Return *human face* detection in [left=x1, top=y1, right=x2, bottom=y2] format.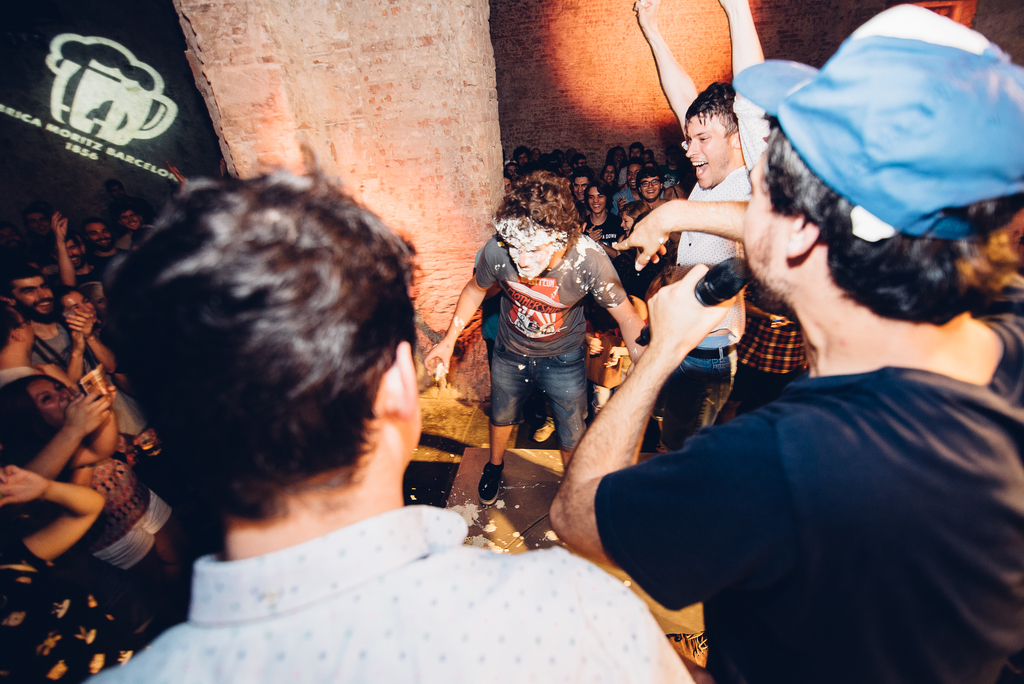
[left=574, top=172, right=591, bottom=197].
